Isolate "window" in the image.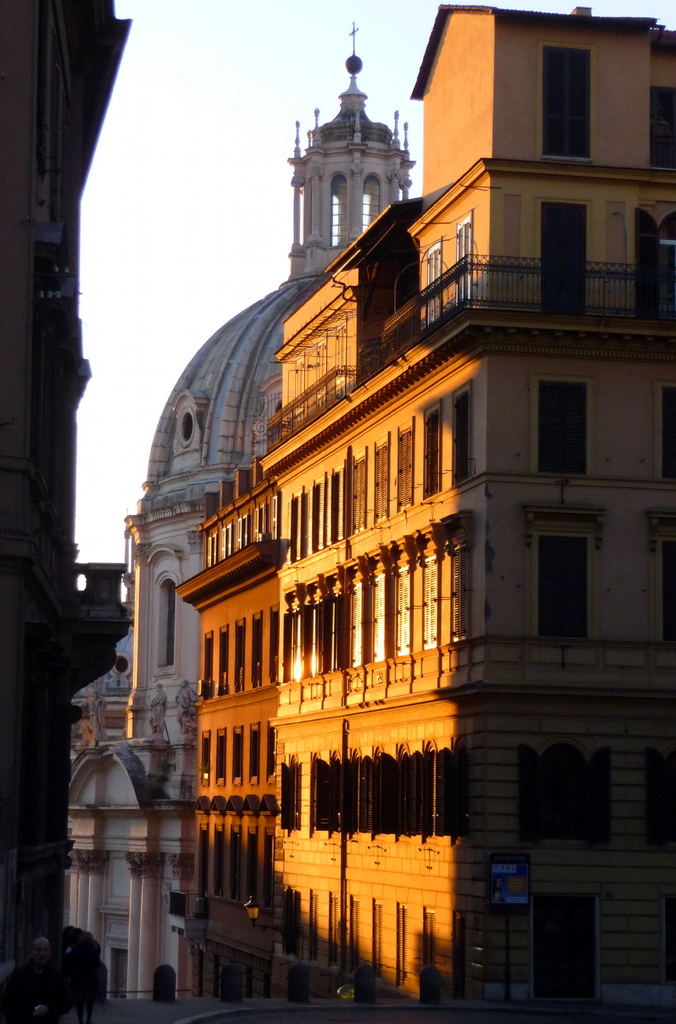
Isolated region: <region>108, 945, 131, 1001</region>.
